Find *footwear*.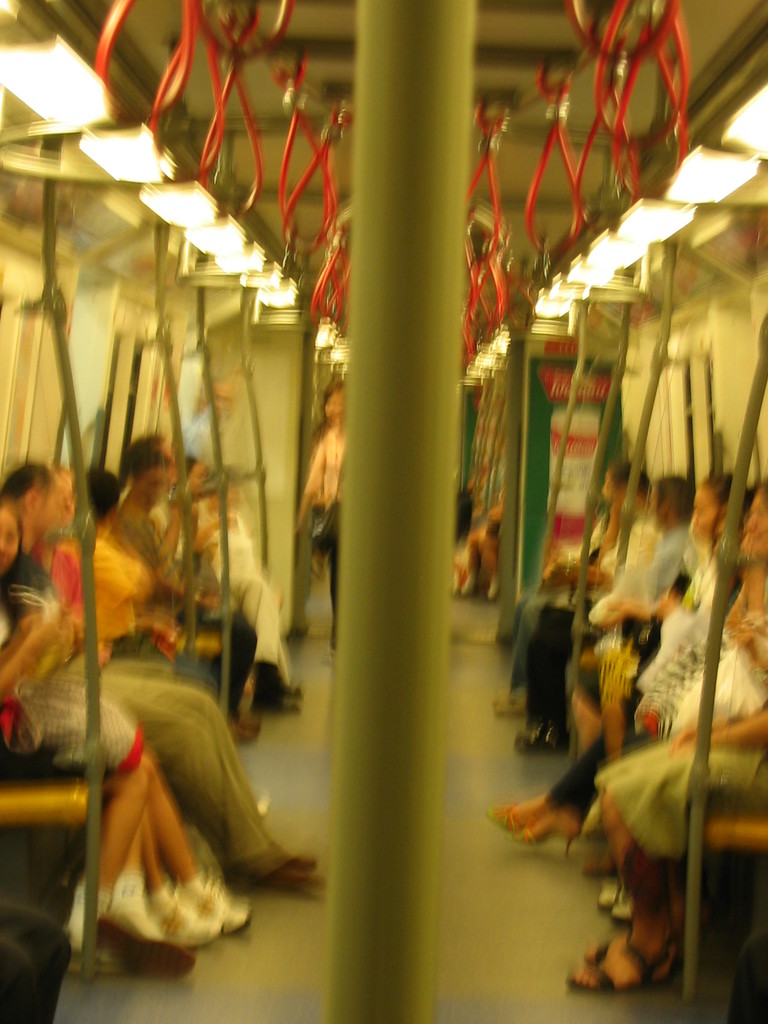
bbox=[491, 679, 524, 714].
